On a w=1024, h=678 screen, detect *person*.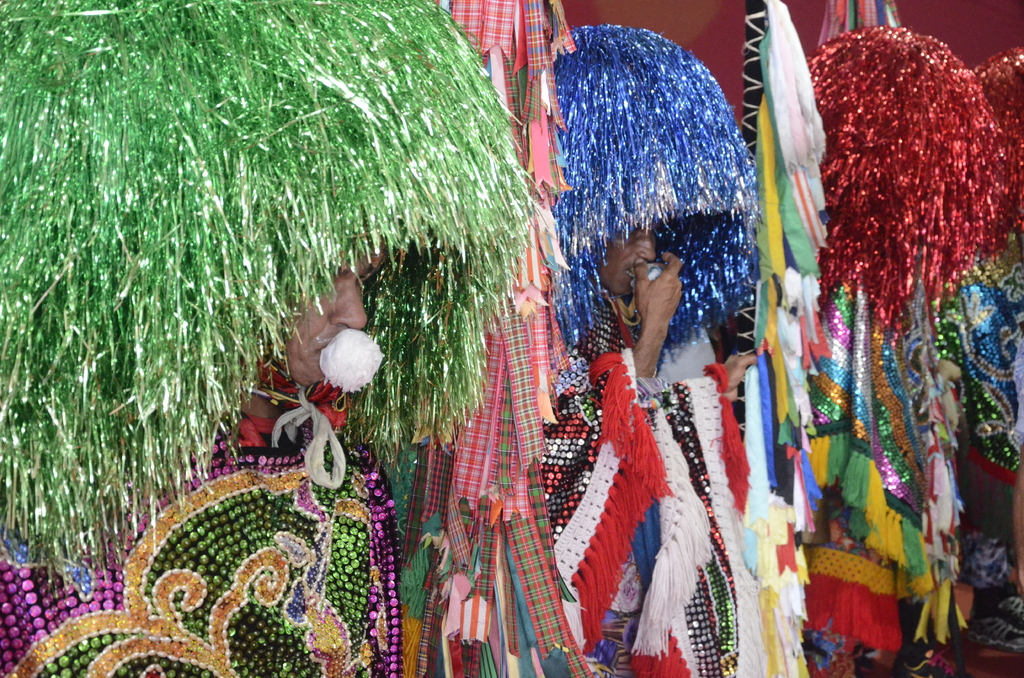
crop(241, 238, 389, 419).
